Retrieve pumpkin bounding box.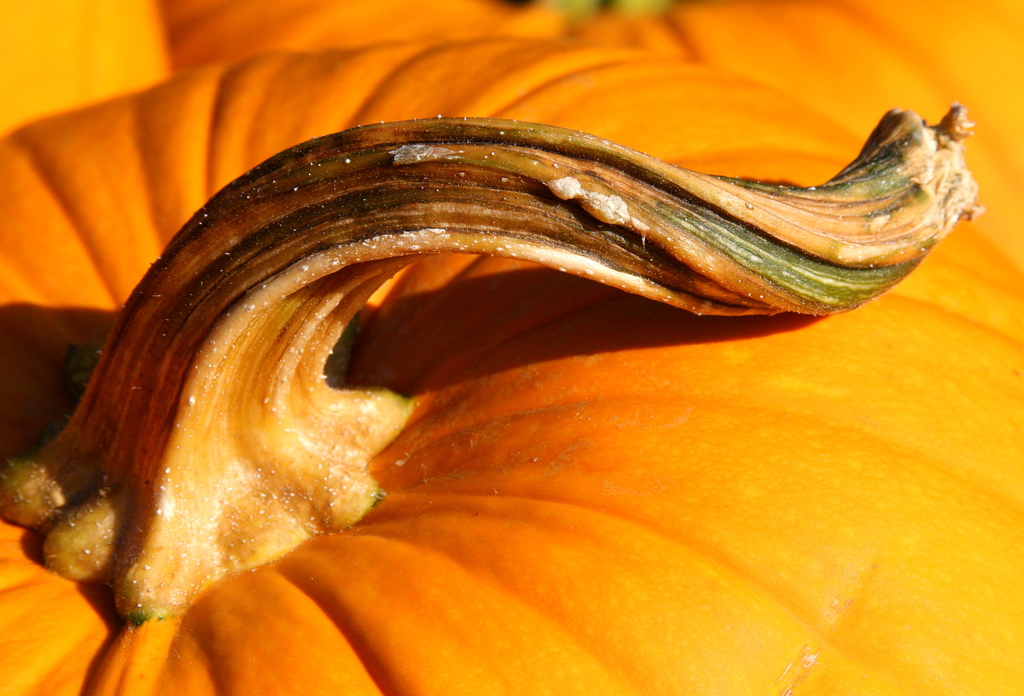
Bounding box: <box>0,20,1023,695</box>.
